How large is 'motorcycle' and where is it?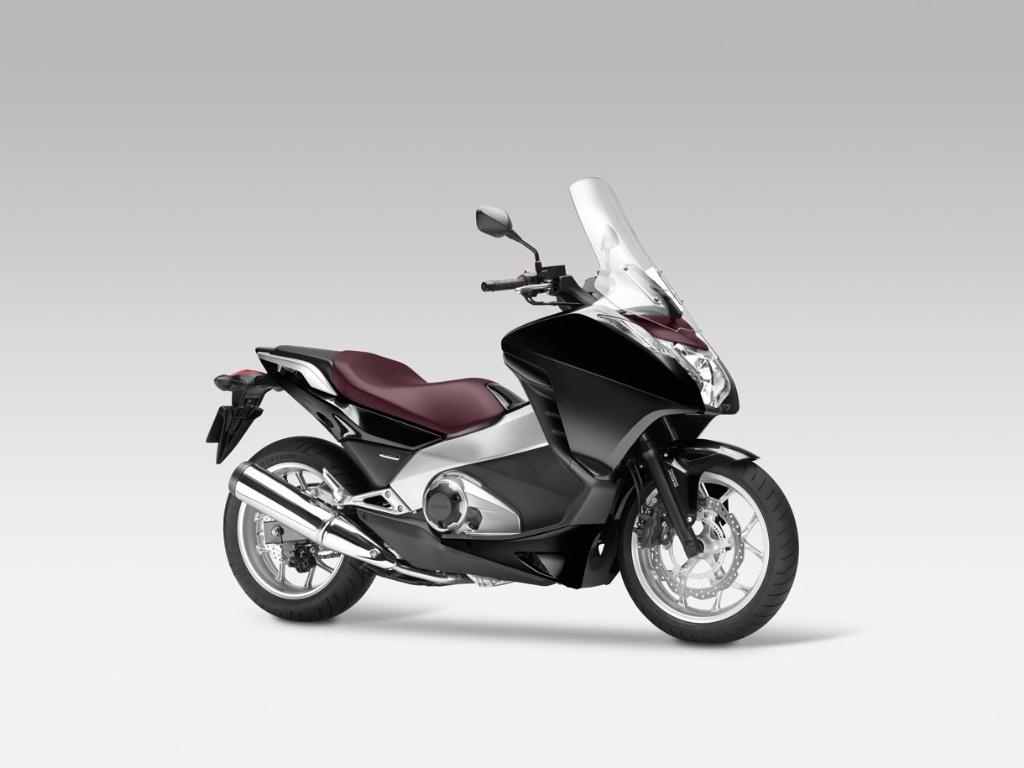
Bounding box: detection(206, 177, 800, 644).
